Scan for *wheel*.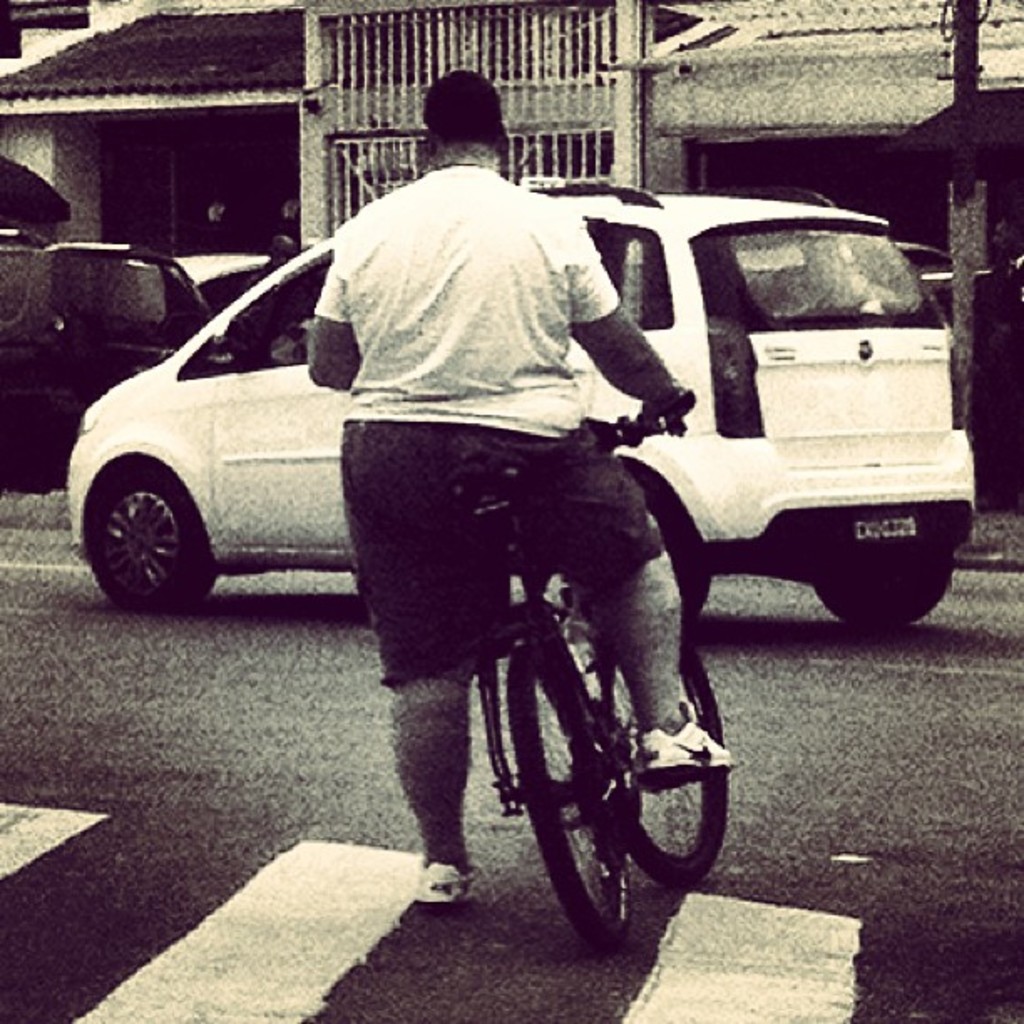
Scan result: box=[597, 634, 730, 892].
